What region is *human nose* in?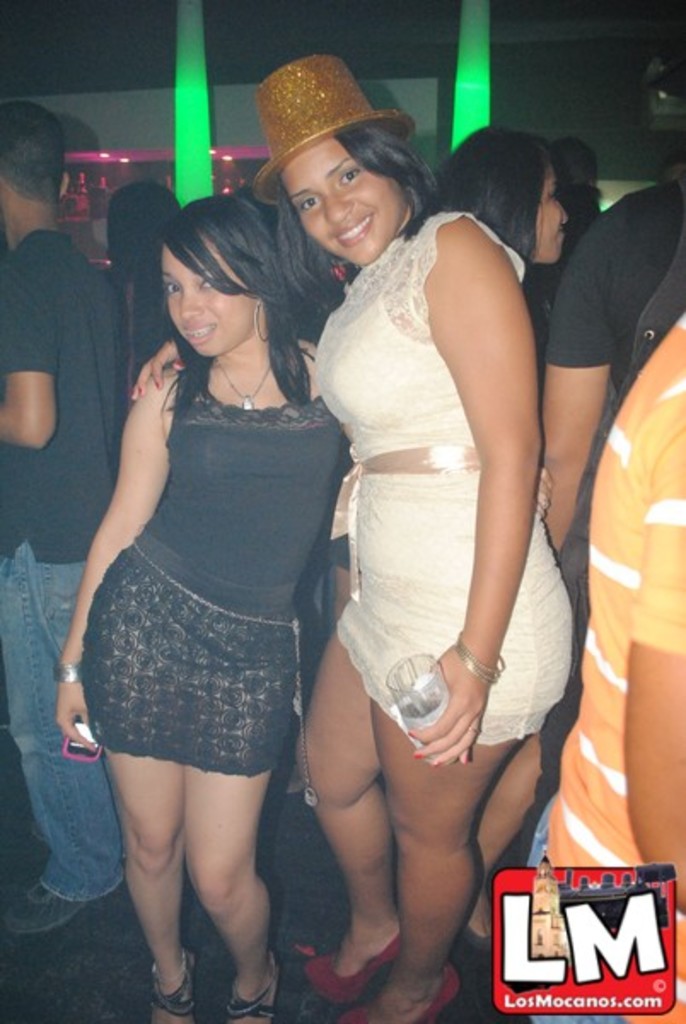
box(181, 285, 203, 317).
